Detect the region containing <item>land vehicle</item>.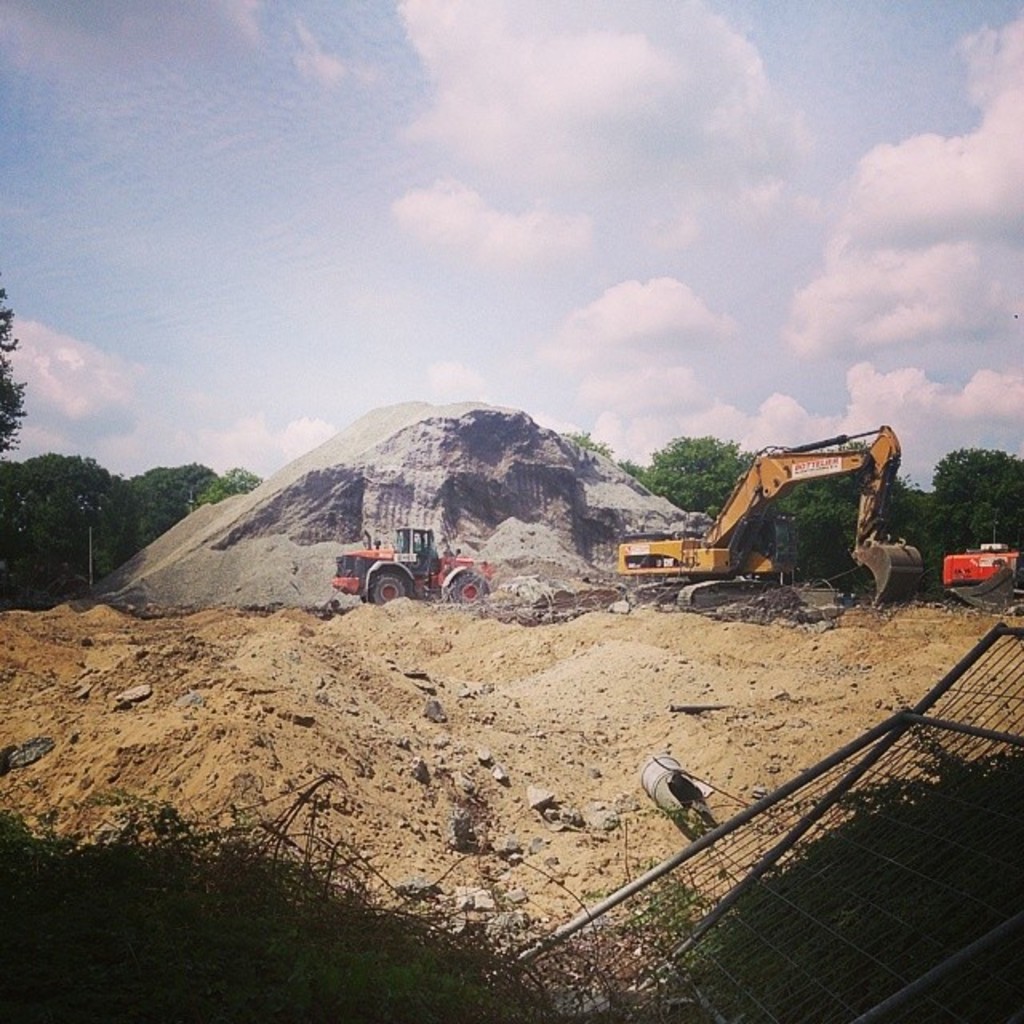
638/429/942/598.
